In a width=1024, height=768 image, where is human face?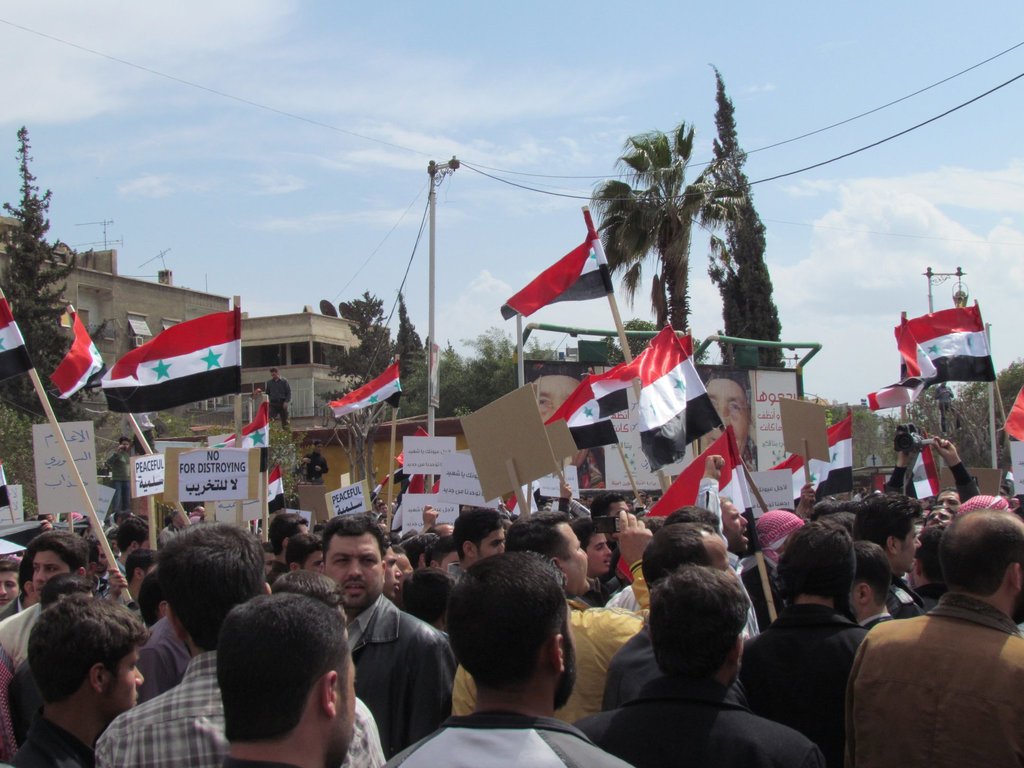
{"left": 612, "top": 498, "right": 628, "bottom": 516}.
